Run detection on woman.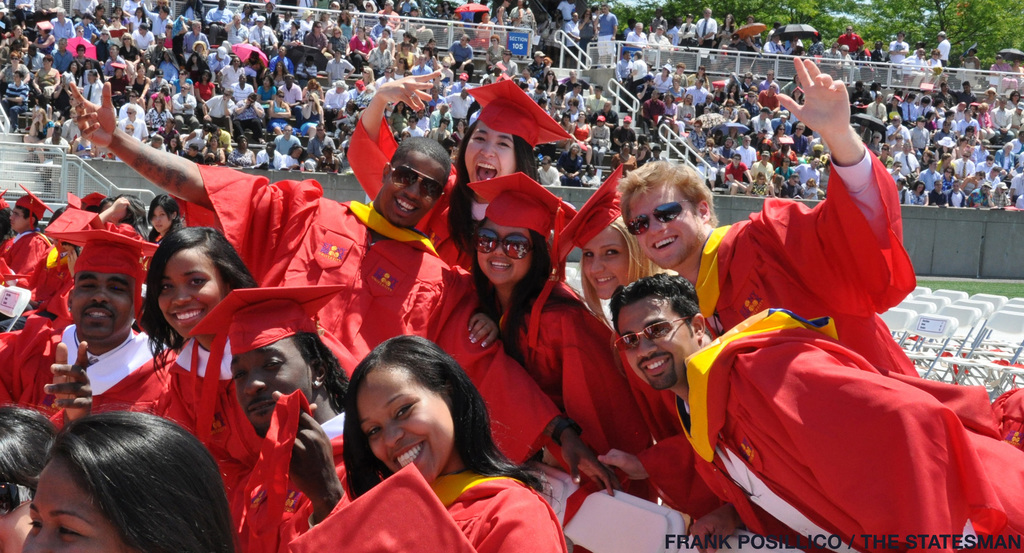
Result: bbox=[67, 60, 79, 90].
